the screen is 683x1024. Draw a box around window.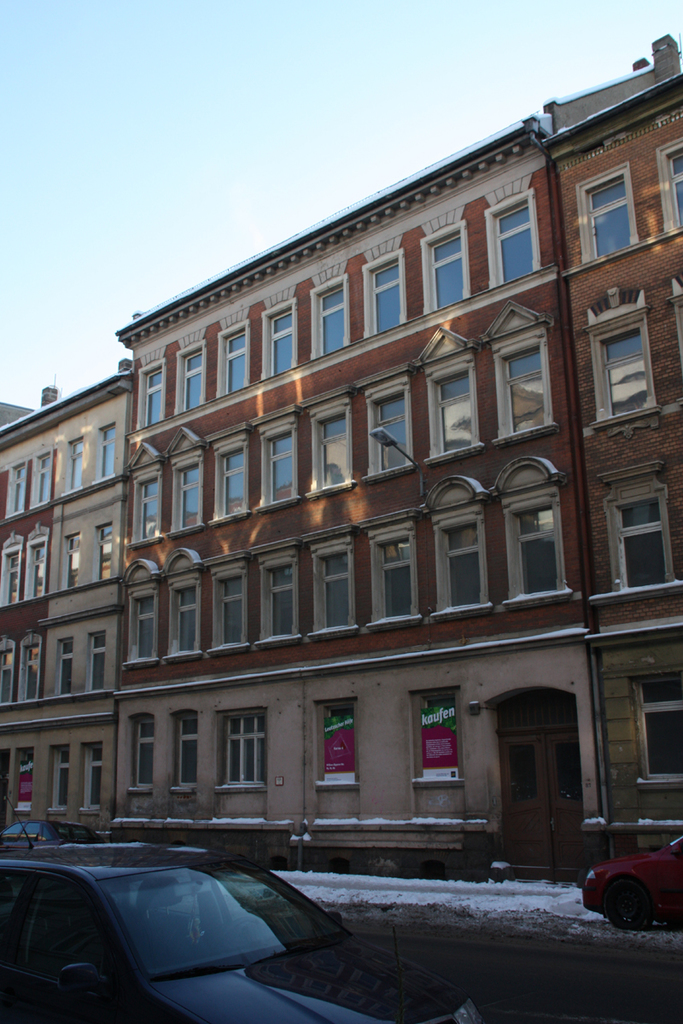
[253, 405, 295, 504].
